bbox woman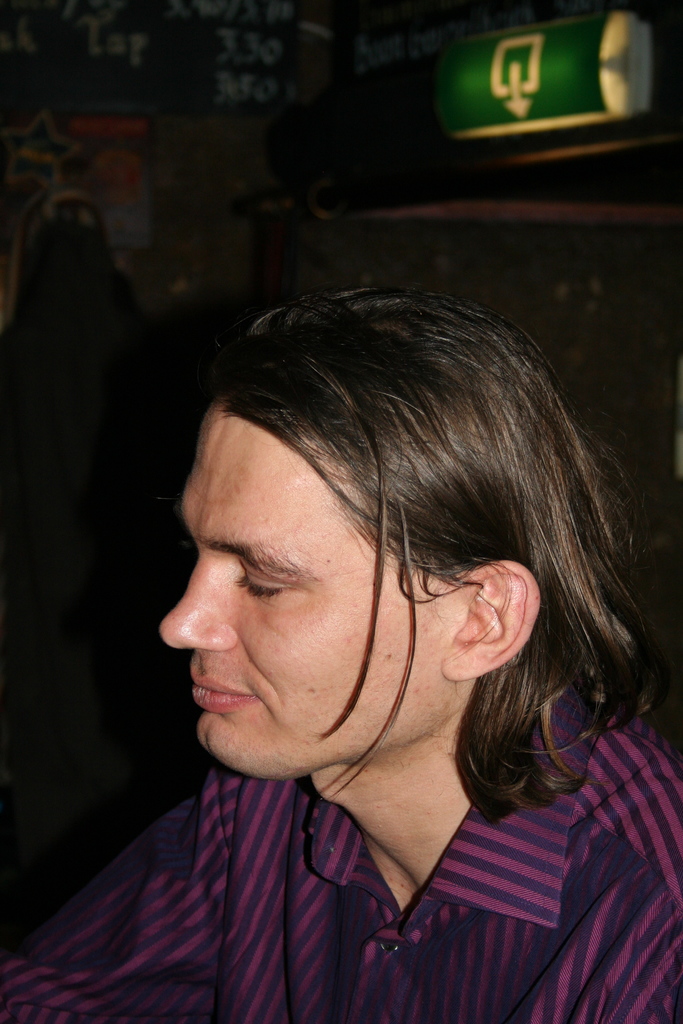
l=48, t=248, r=682, b=1007
